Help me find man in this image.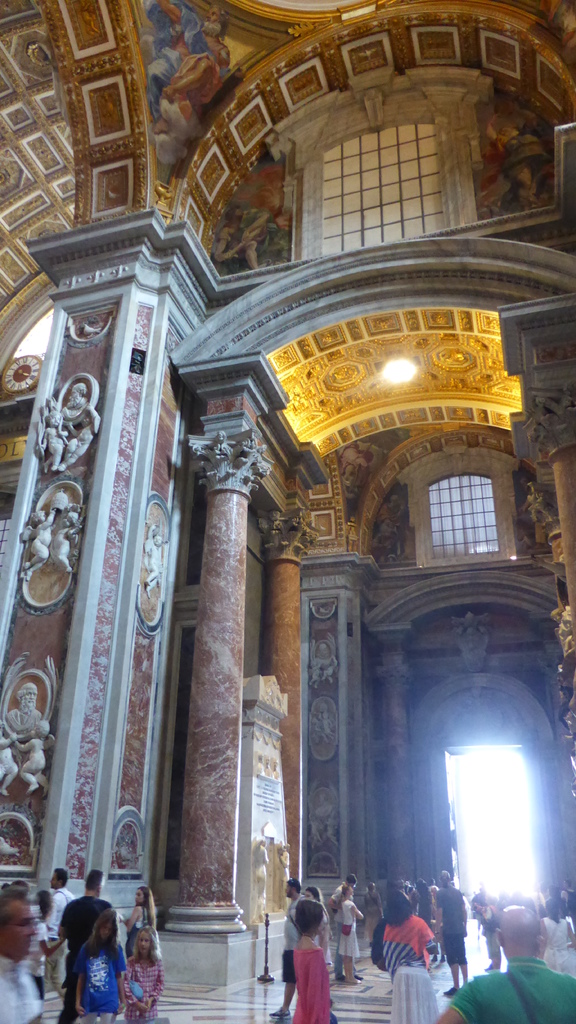
Found it: (34,870,78,995).
